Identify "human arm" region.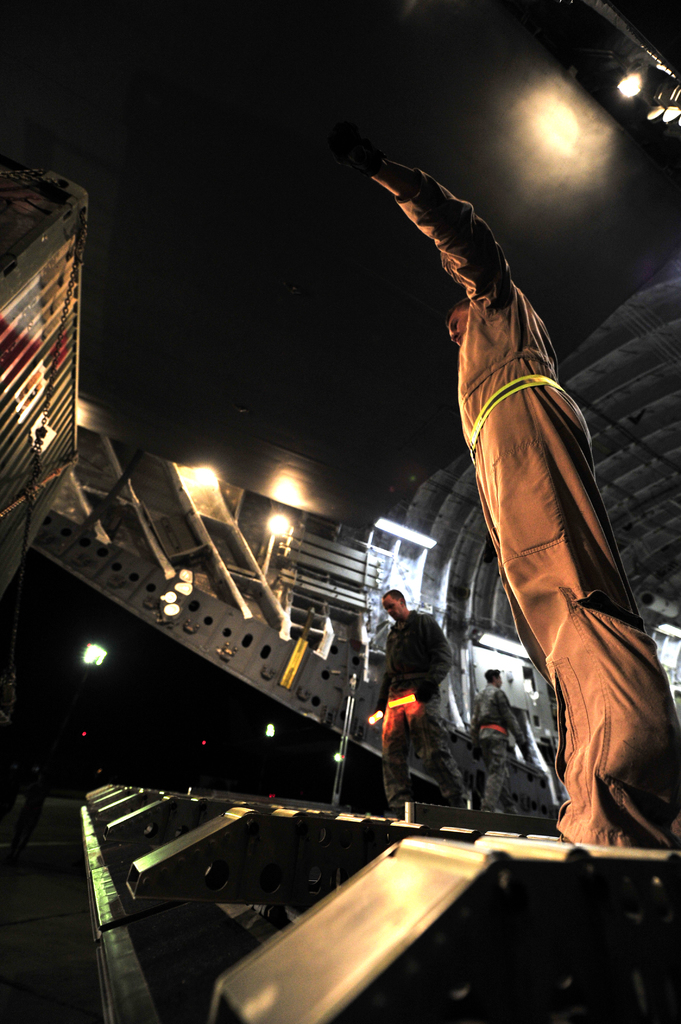
Region: bbox=(349, 120, 513, 331).
